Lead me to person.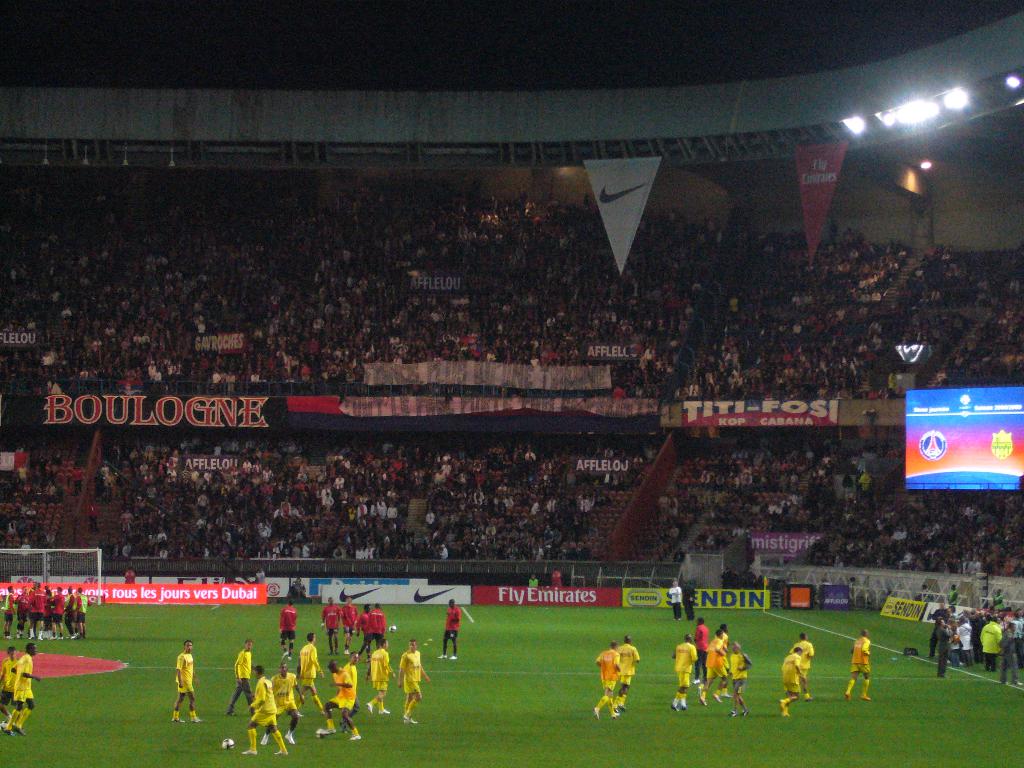
Lead to select_region(842, 641, 870, 708).
